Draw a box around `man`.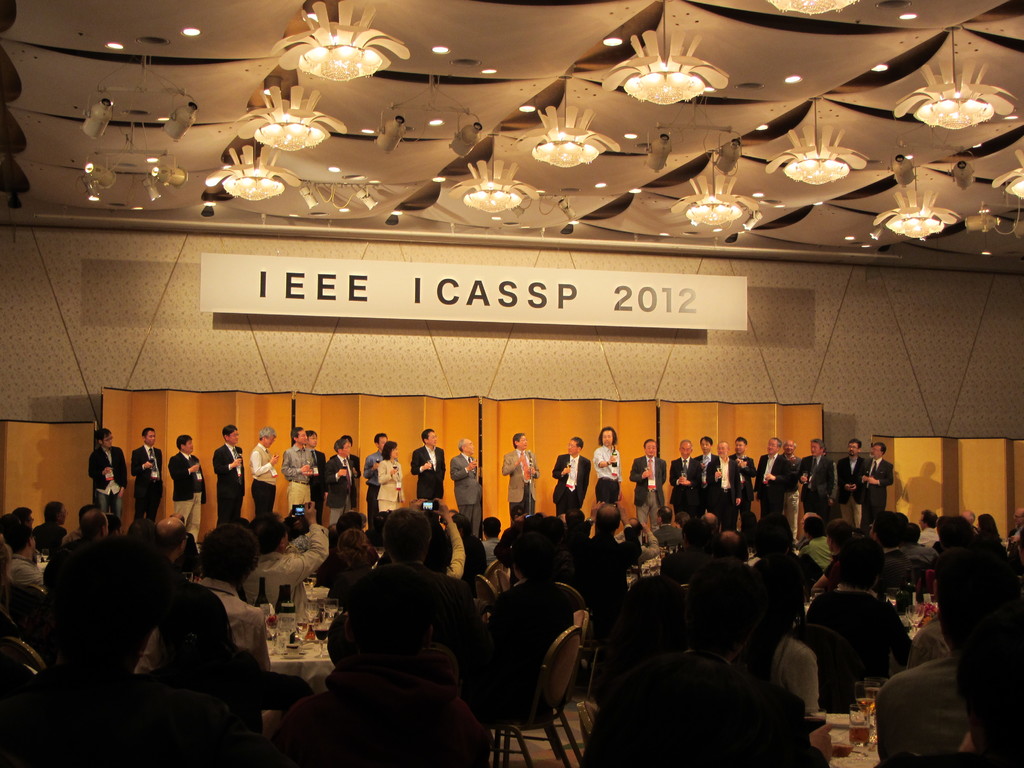
locate(631, 438, 664, 535).
